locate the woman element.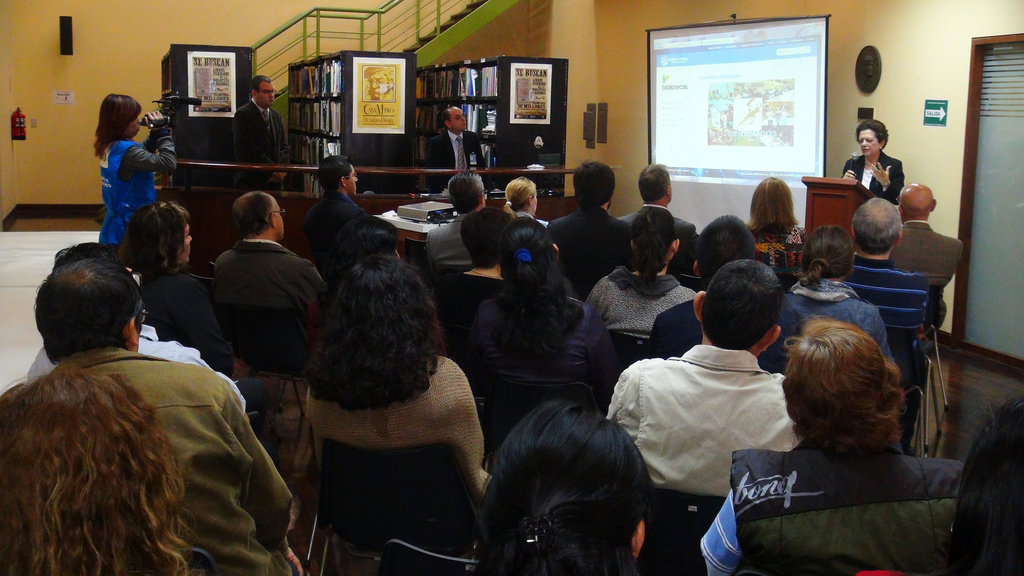
Element bbox: BBox(742, 173, 808, 278).
